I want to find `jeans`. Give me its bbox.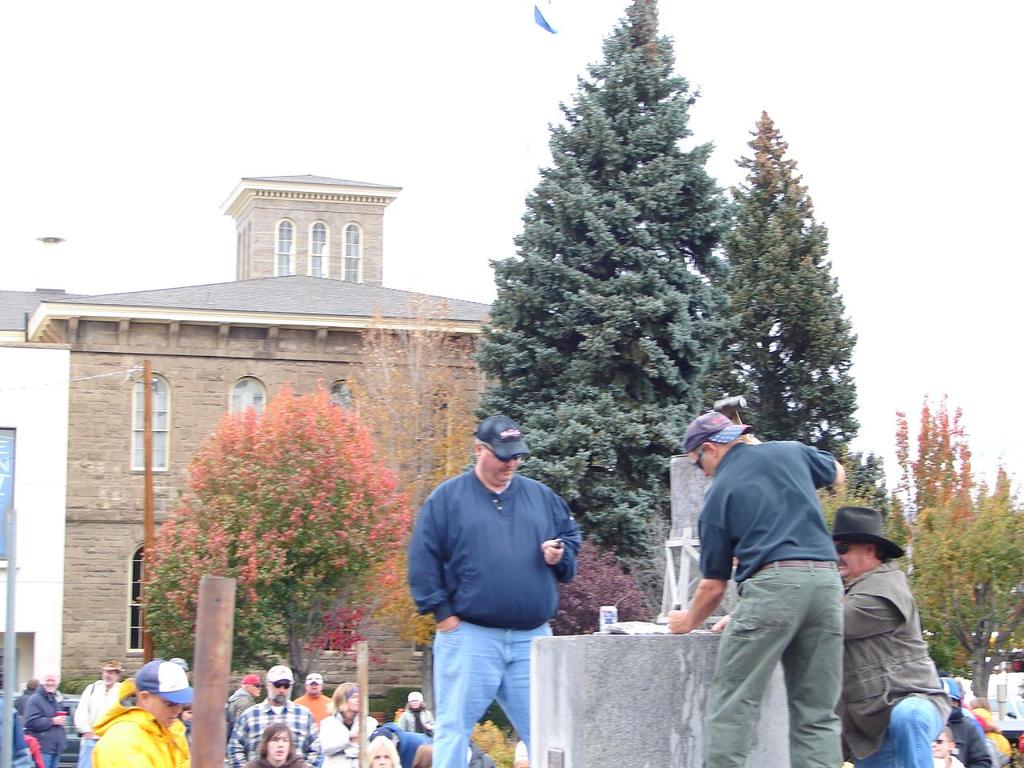
pyautogui.locateOnScreen(858, 691, 941, 767).
